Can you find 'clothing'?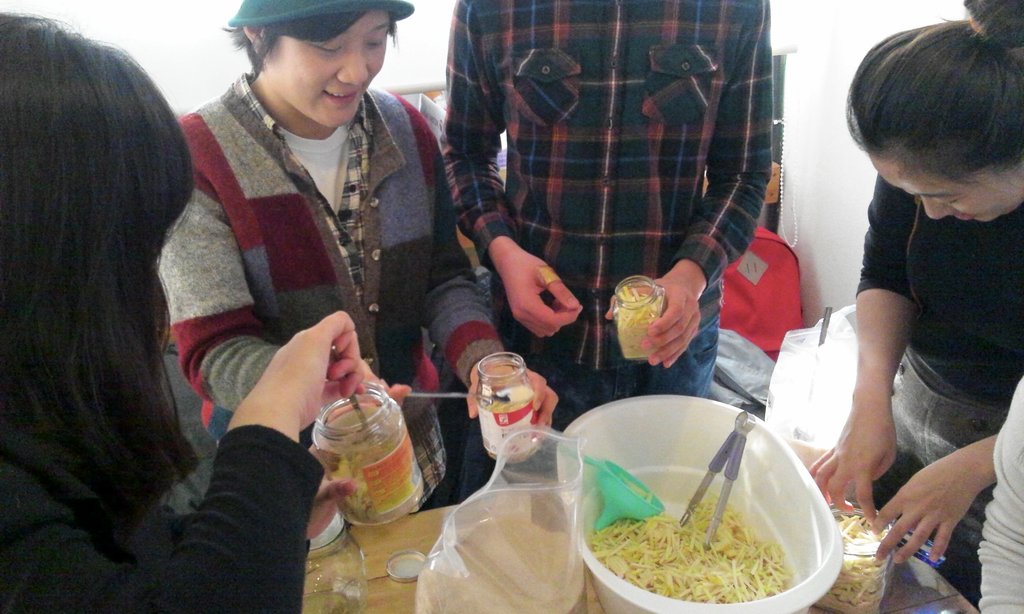
Yes, bounding box: rect(972, 380, 1023, 613).
